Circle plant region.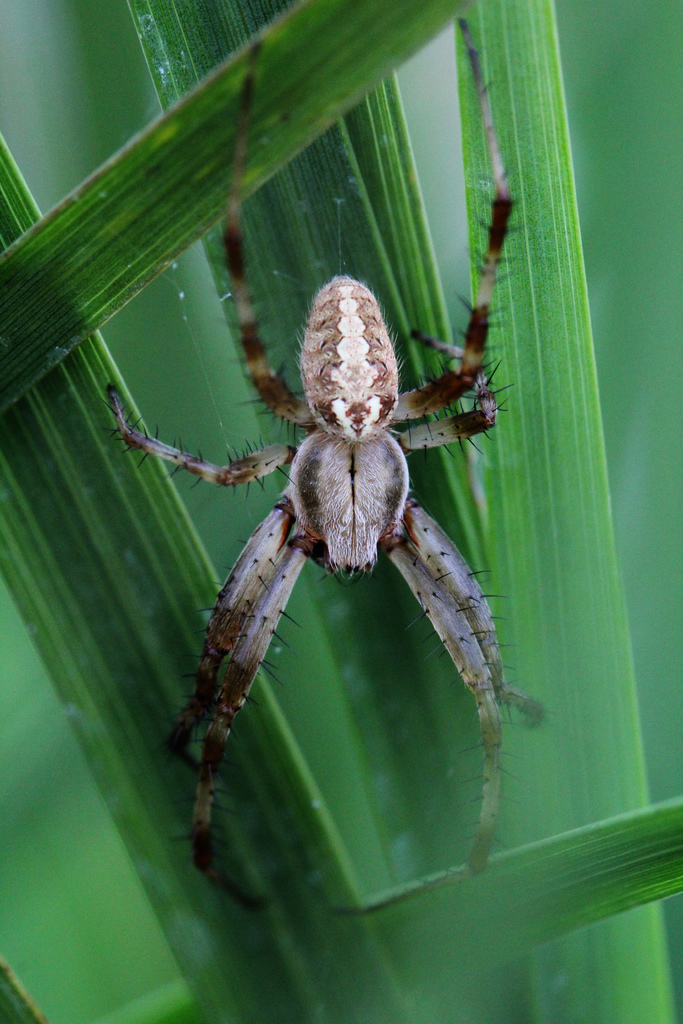
Region: [left=1, top=0, right=682, bottom=1023].
